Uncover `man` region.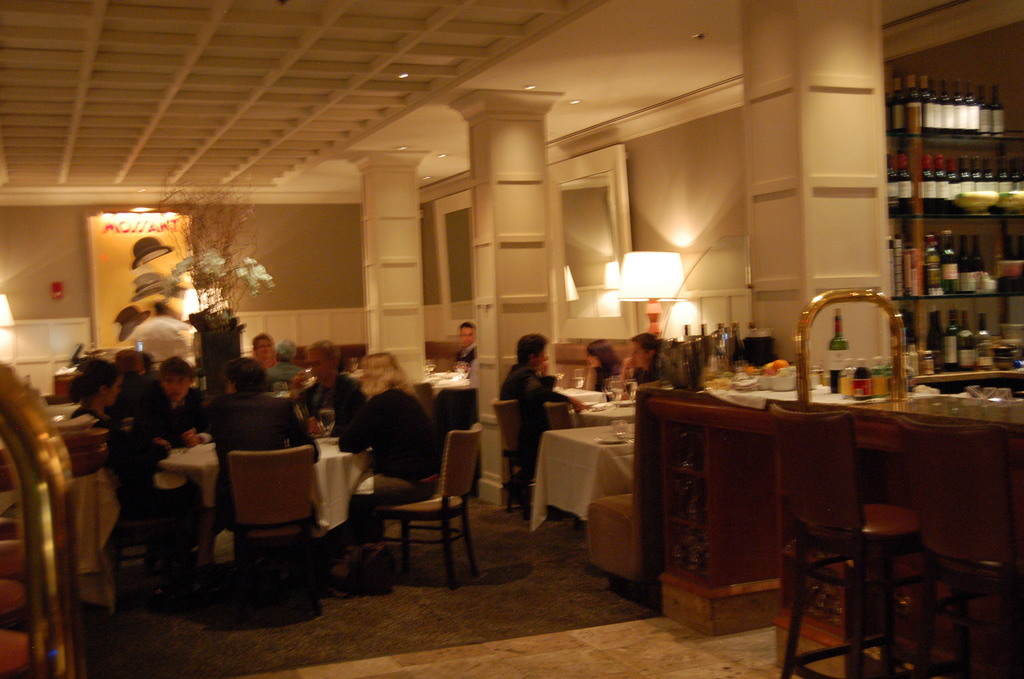
Uncovered: 130, 358, 220, 447.
